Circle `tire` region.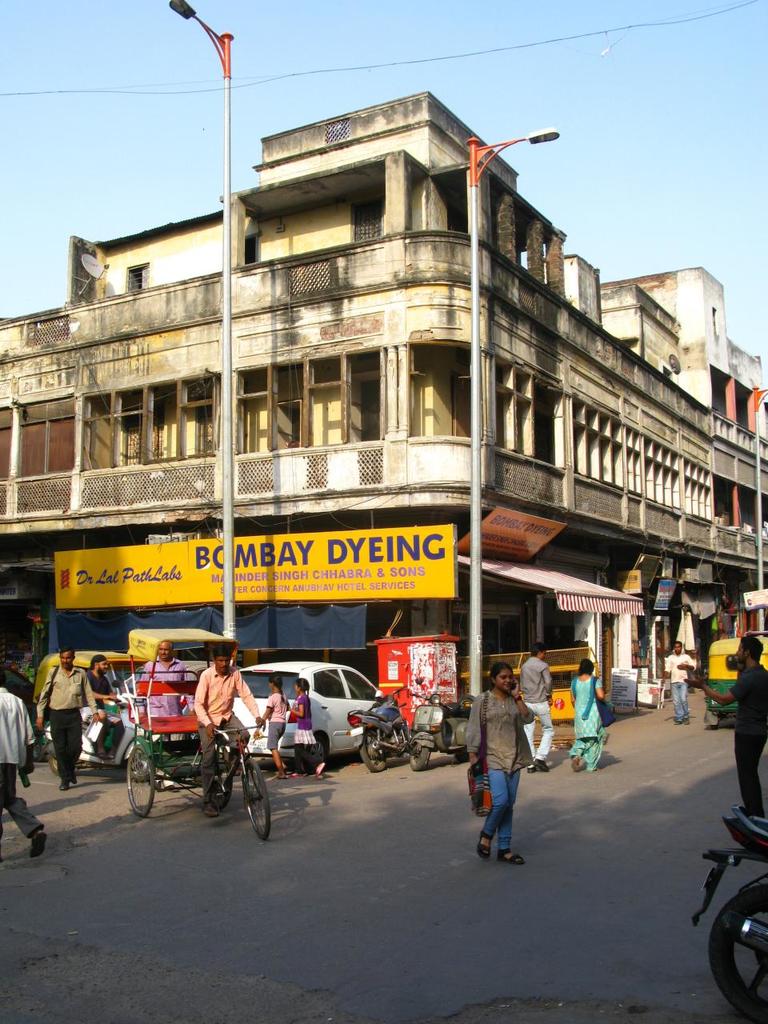
Region: select_region(213, 743, 232, 809).
